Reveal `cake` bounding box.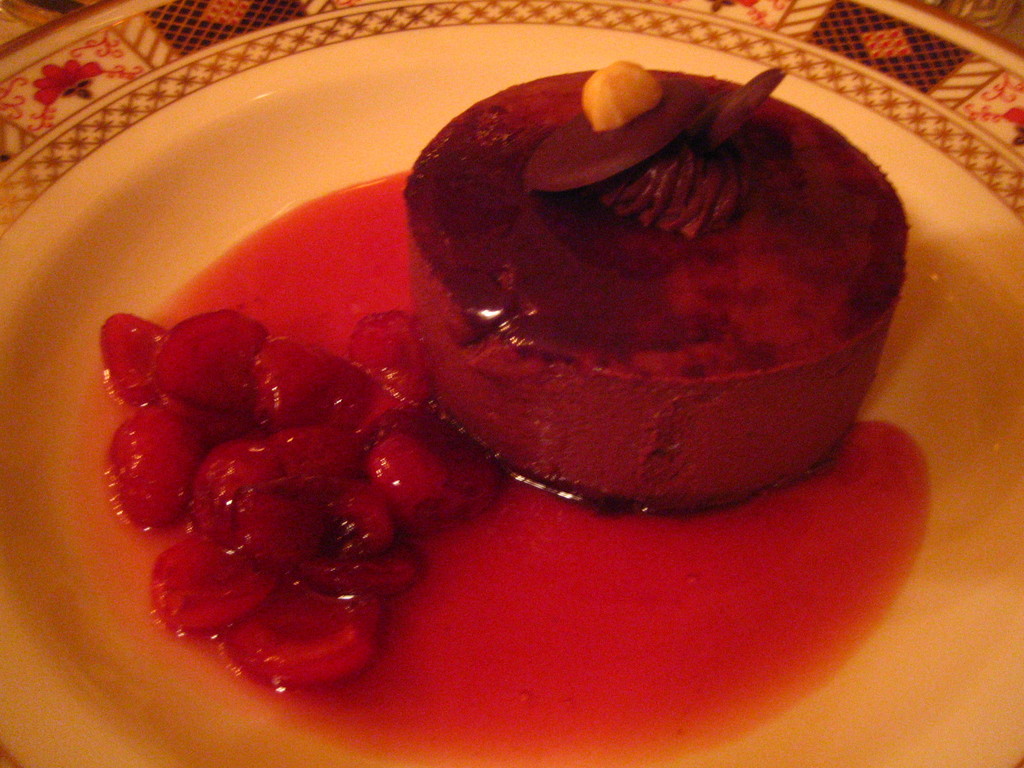
Revealed: 400:57:913:513.
